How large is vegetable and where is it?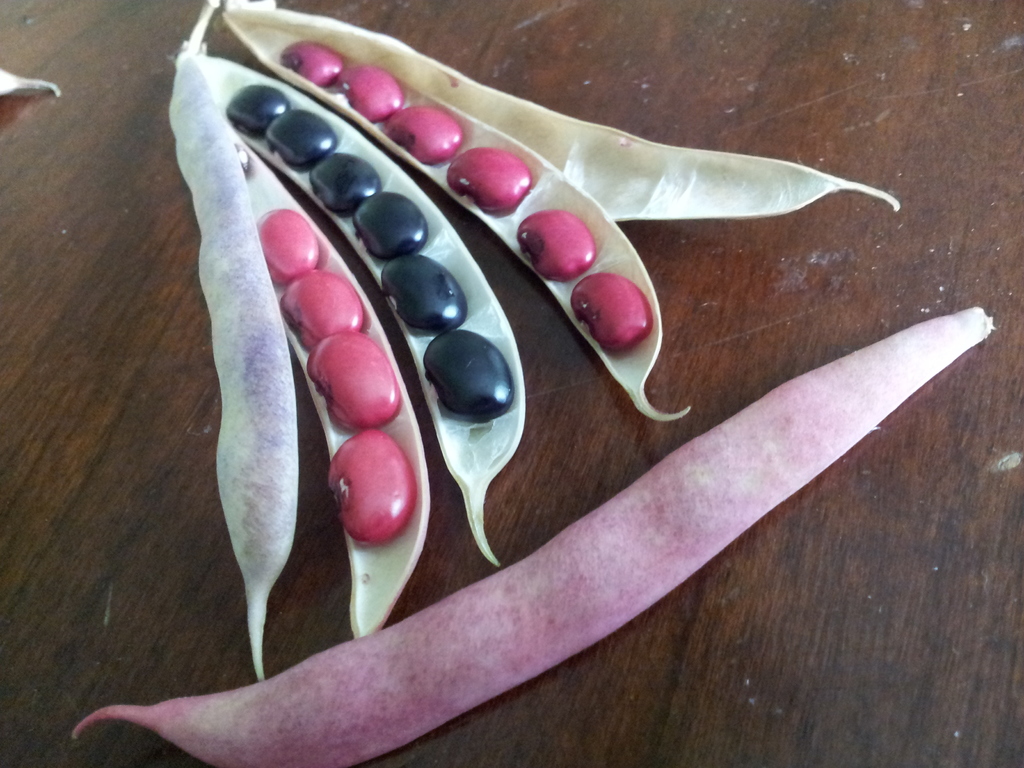
Bounding box: <bbox>0, 64, 61, 97</bbox>.
